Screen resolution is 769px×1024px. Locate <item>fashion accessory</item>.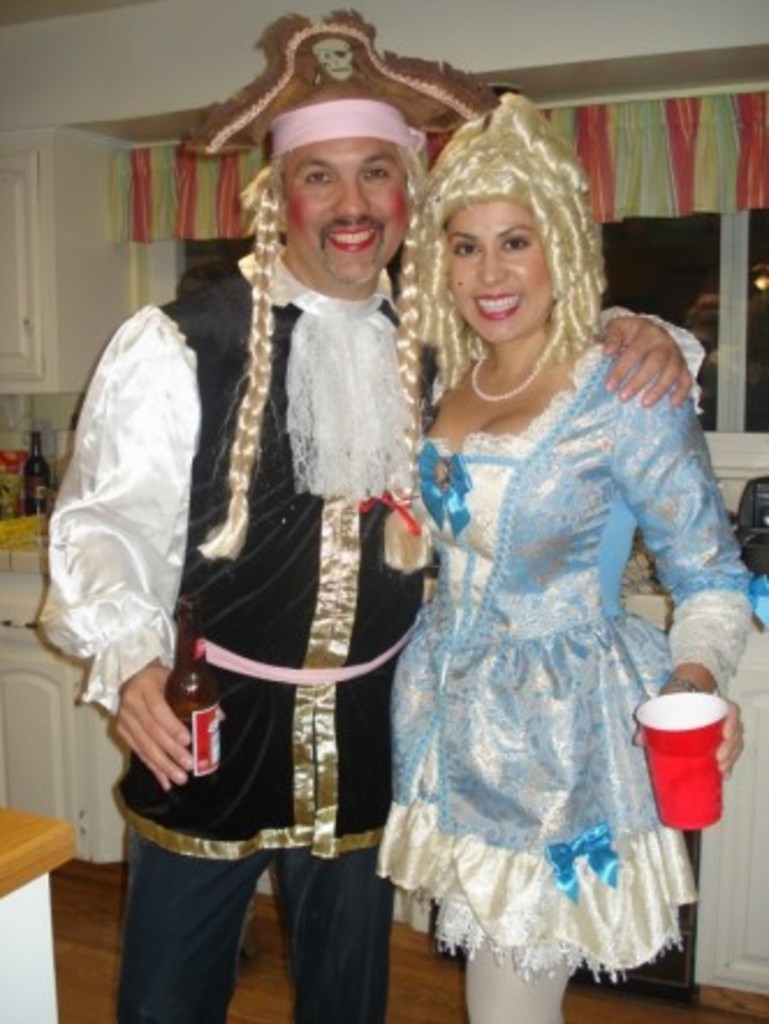
[662,670,695,690].
